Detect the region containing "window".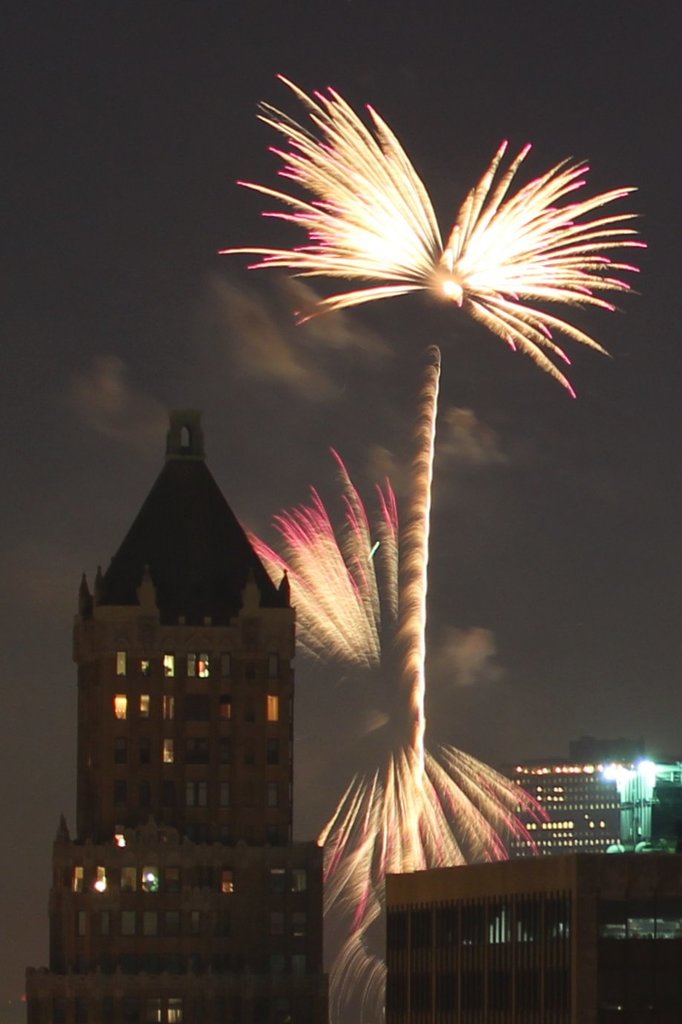
<box>165,741,177,761</box>.
